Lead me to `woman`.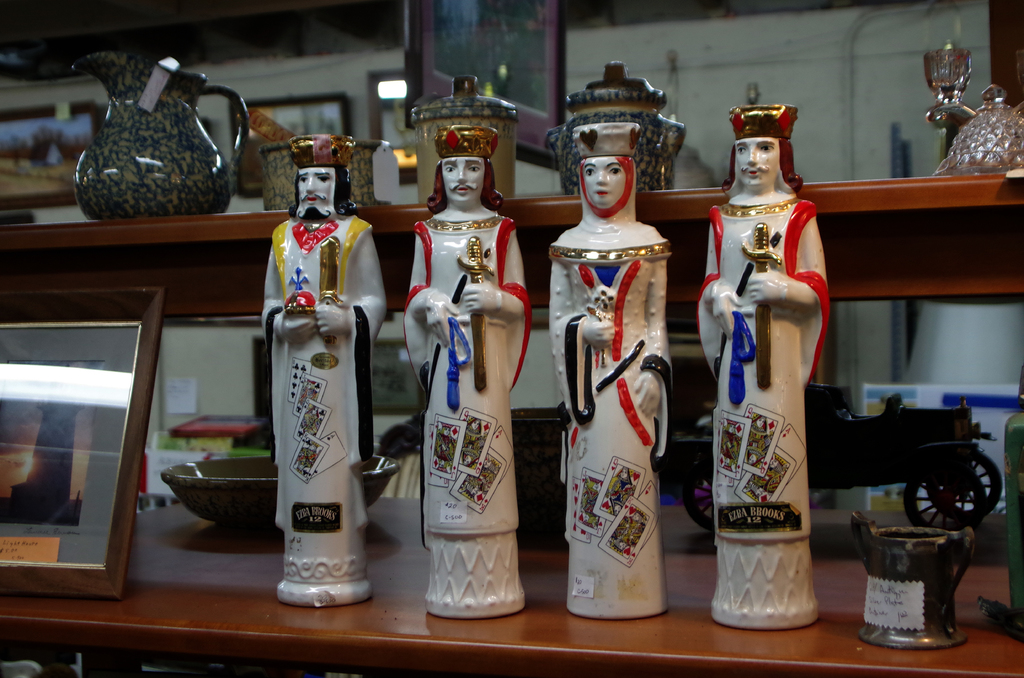
Lead to left=304, top=405, right=326, bottom=424.
